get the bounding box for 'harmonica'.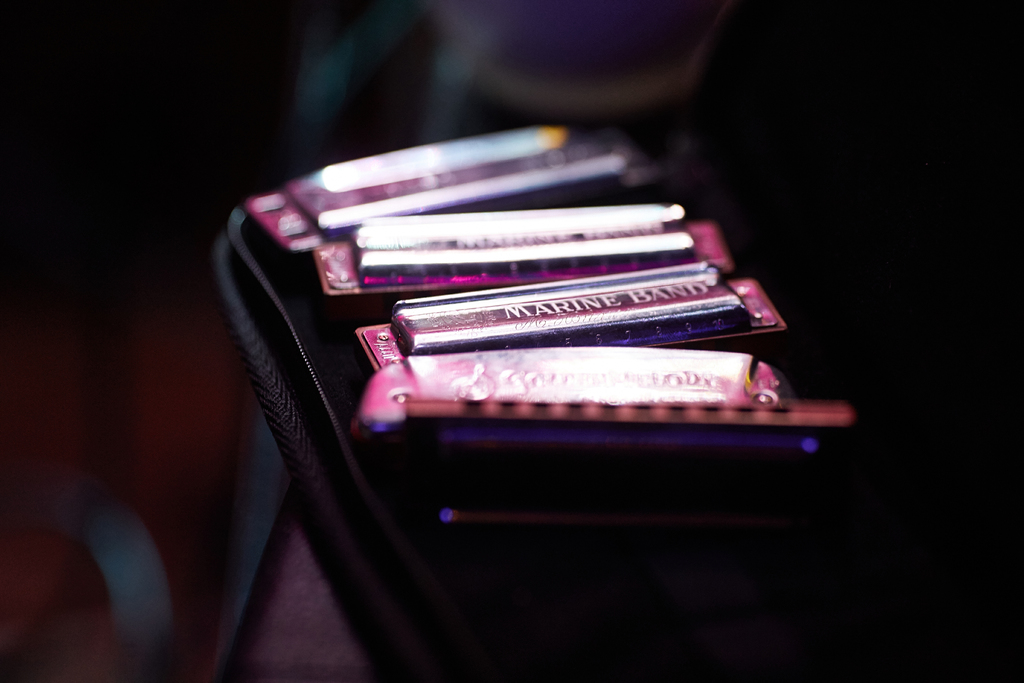
BBox(289, 123, 639, 232).
